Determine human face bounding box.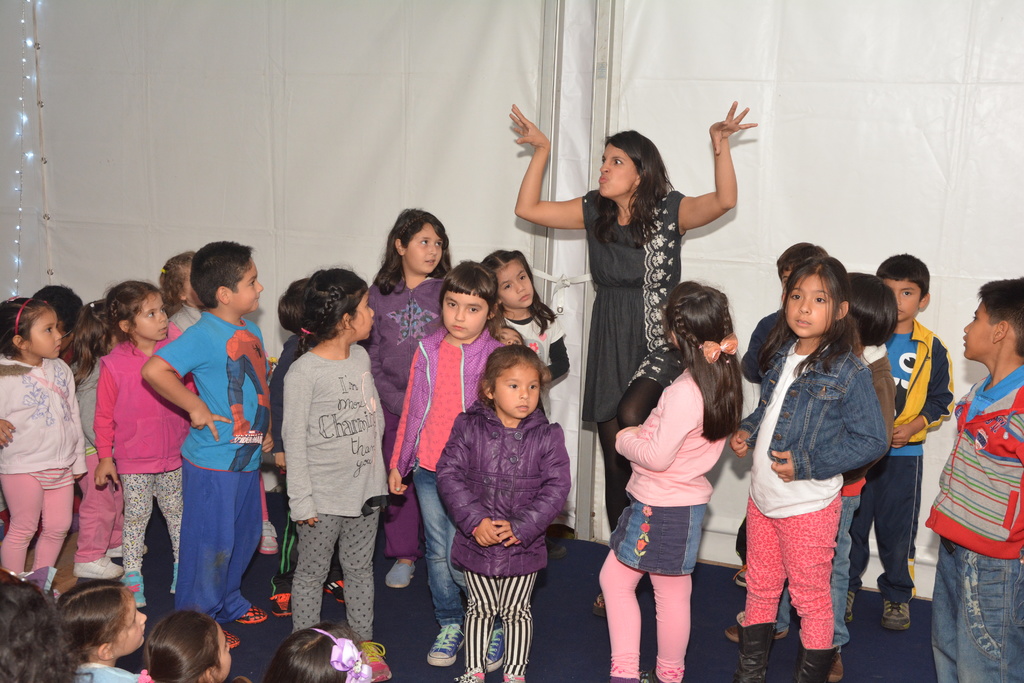
Determined: 229/251/264/313.
